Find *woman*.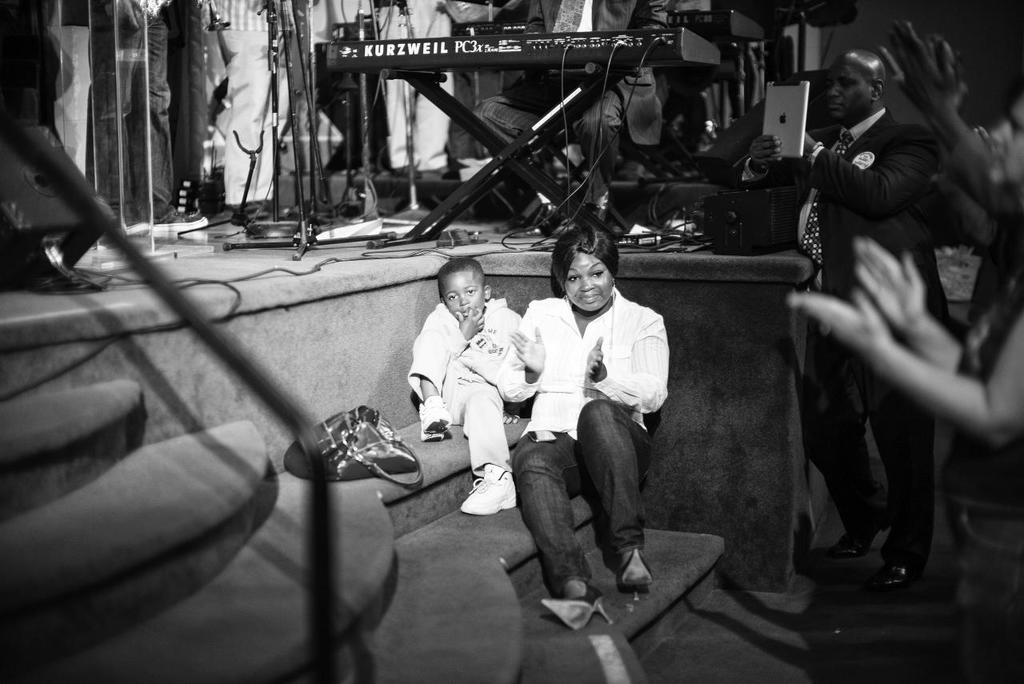
[503, 220, 674, 611].
